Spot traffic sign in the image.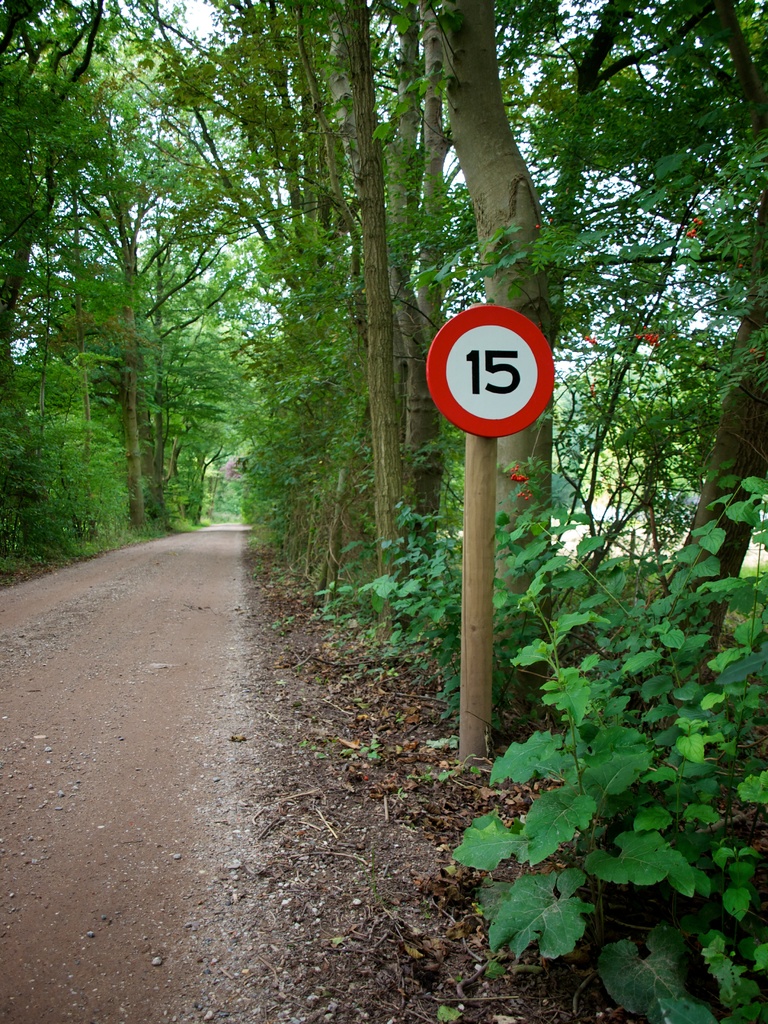
traffic sign found at detection(426, 304, 555, 435).
